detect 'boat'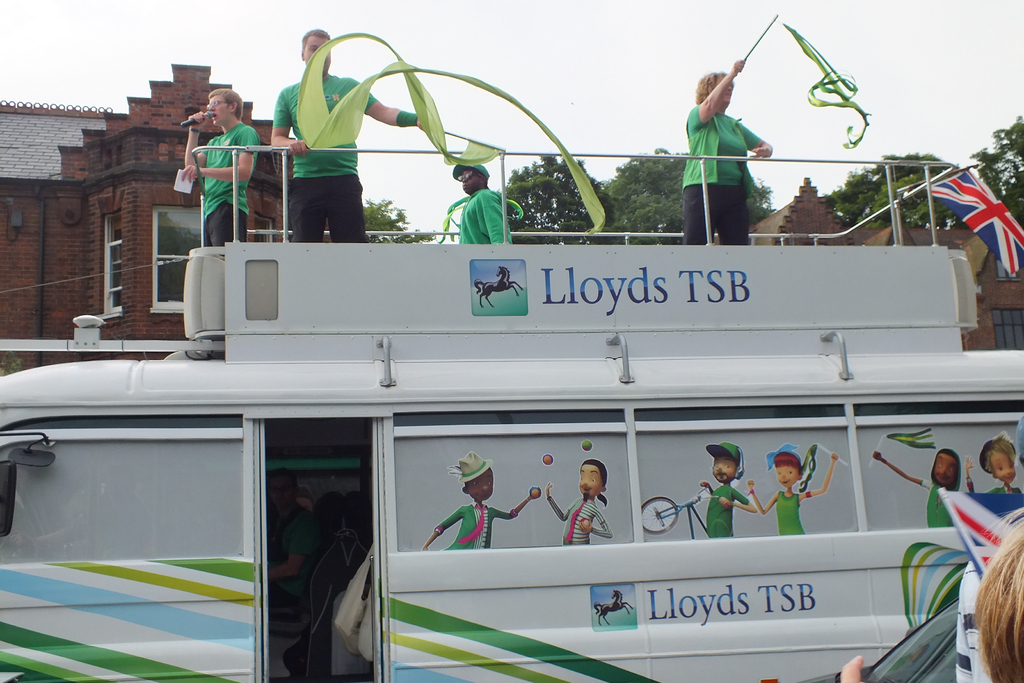
l=13, t=23, r=981, b=670
